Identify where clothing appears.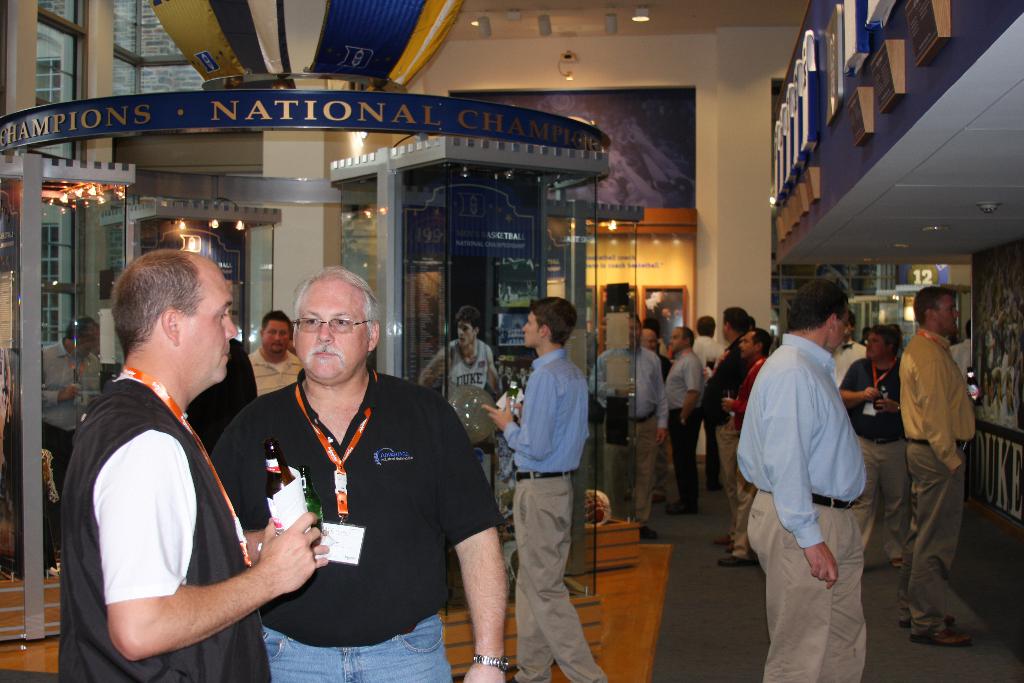
Appears at <bbox>840, 362, 905, 554</bbox>.
